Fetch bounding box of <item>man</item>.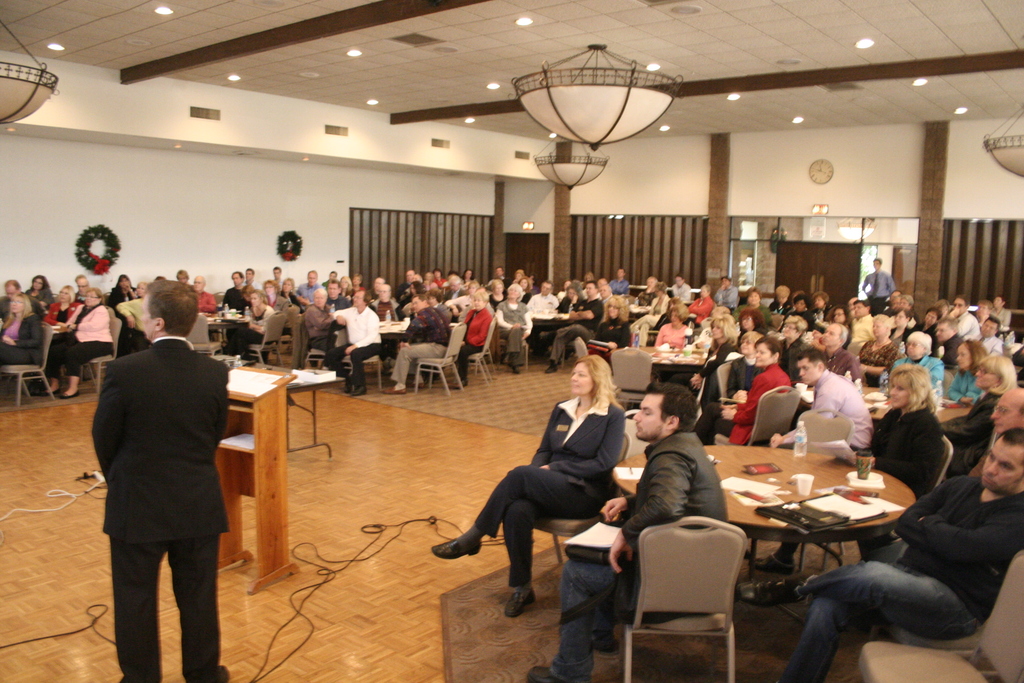
Bbox: box=[191, 273, 216, 311].
